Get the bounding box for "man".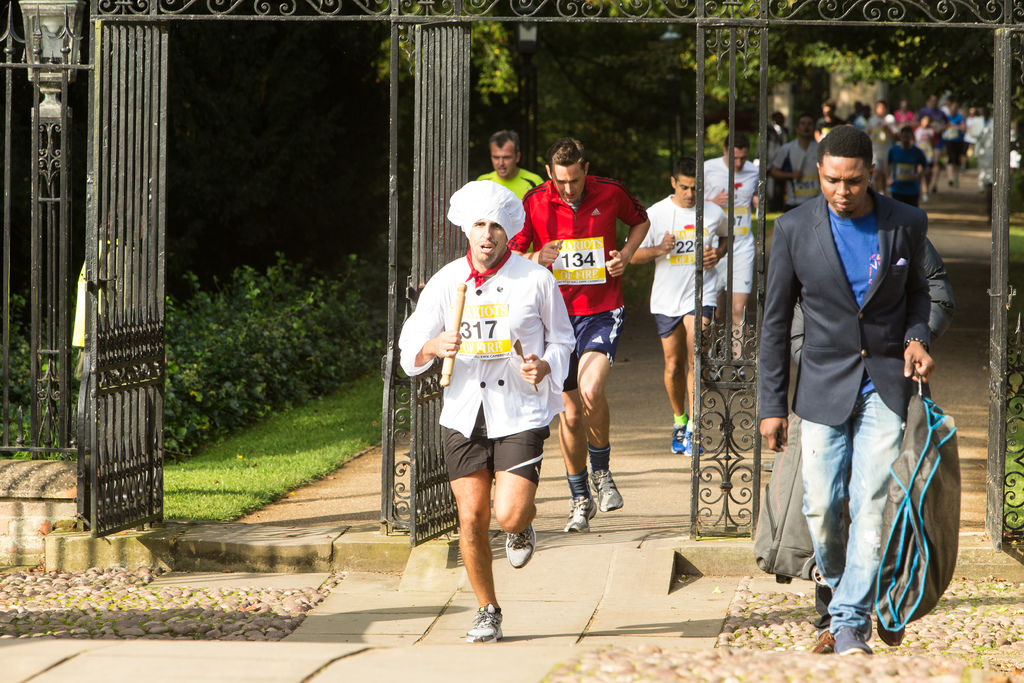
detection(772, 114, 826, 210).
